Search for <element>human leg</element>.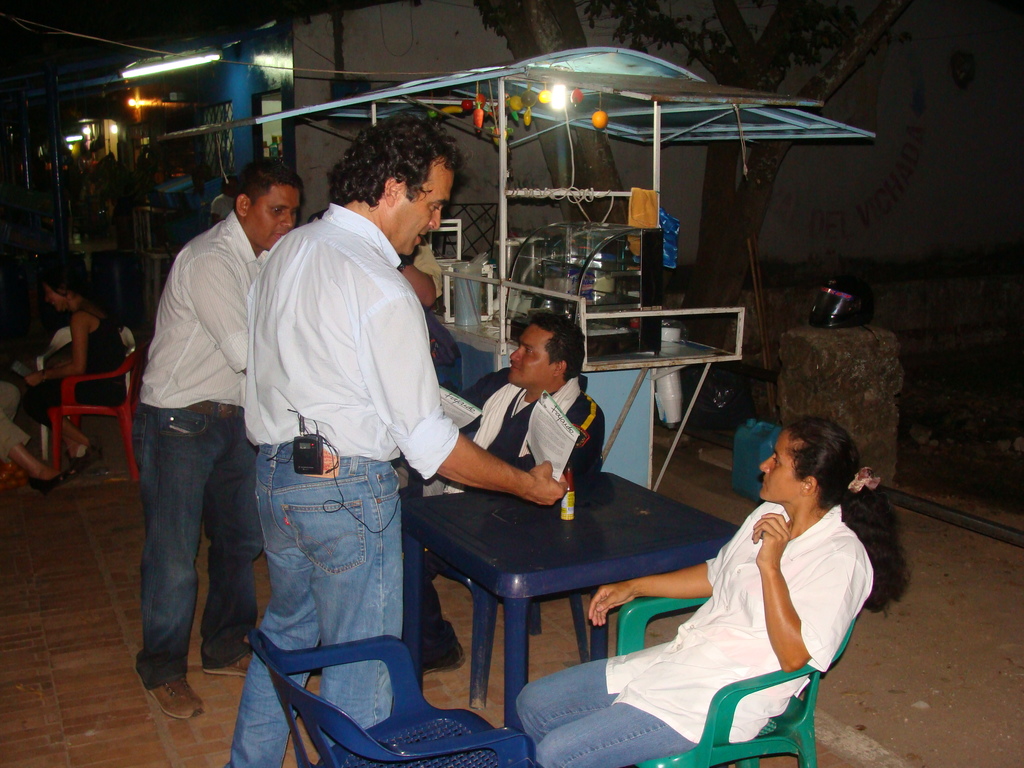
Found at box=[291, 450, 398, 725].
